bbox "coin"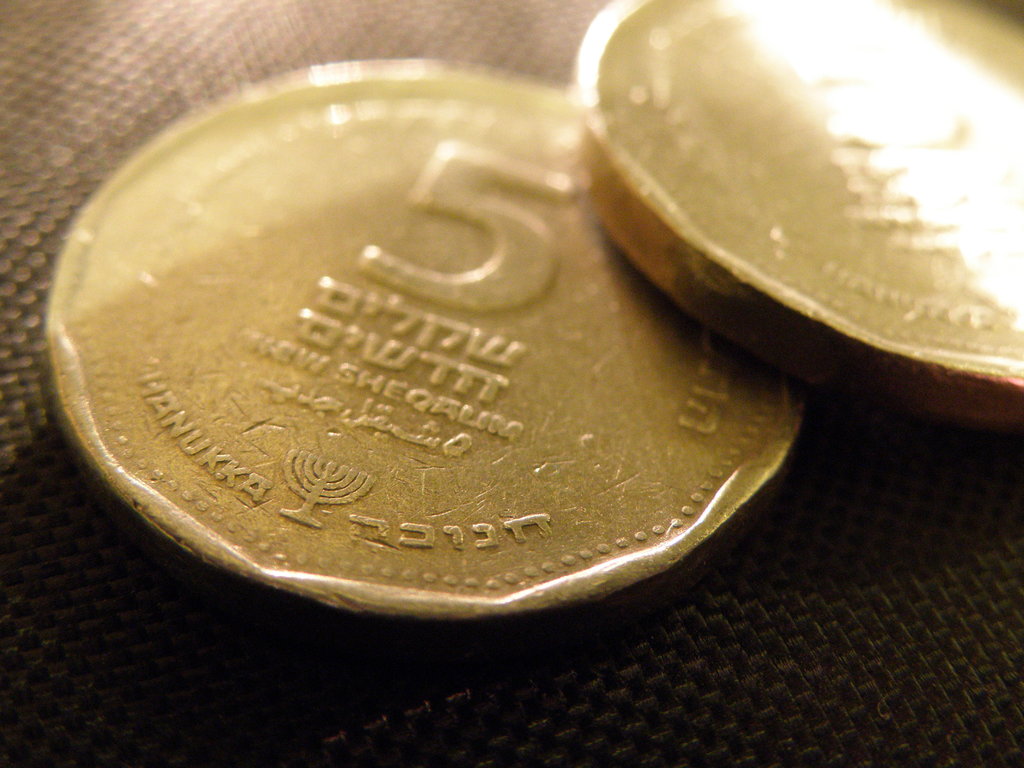
Rect(595, 0, 1023, 422)
